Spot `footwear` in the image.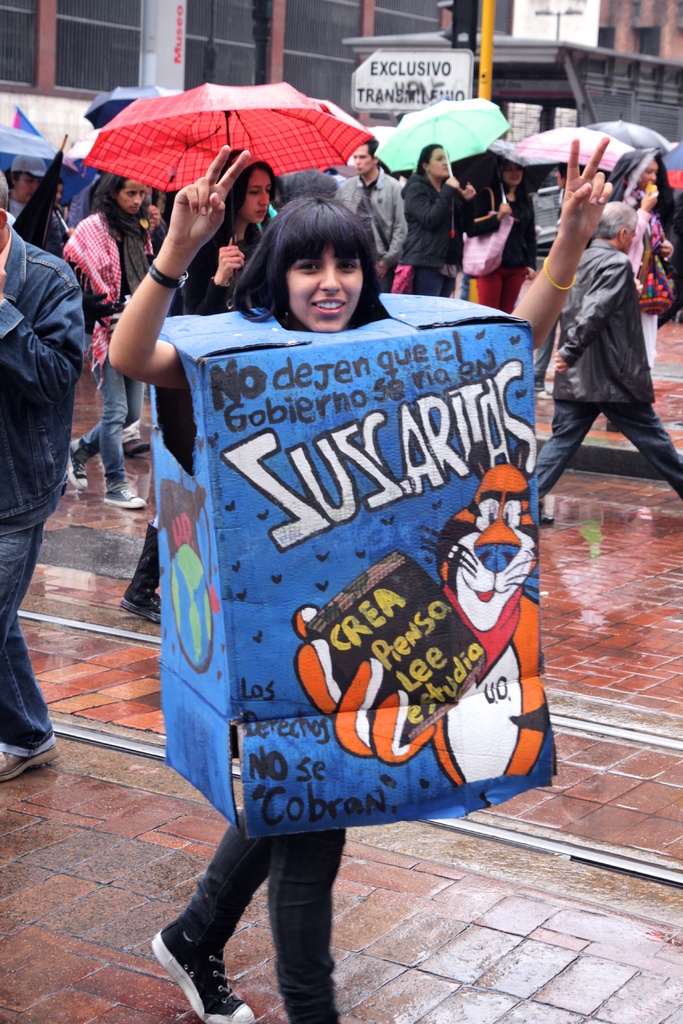
`footwear` found at <bbox>534, 374, 547, 388</bbox>.
